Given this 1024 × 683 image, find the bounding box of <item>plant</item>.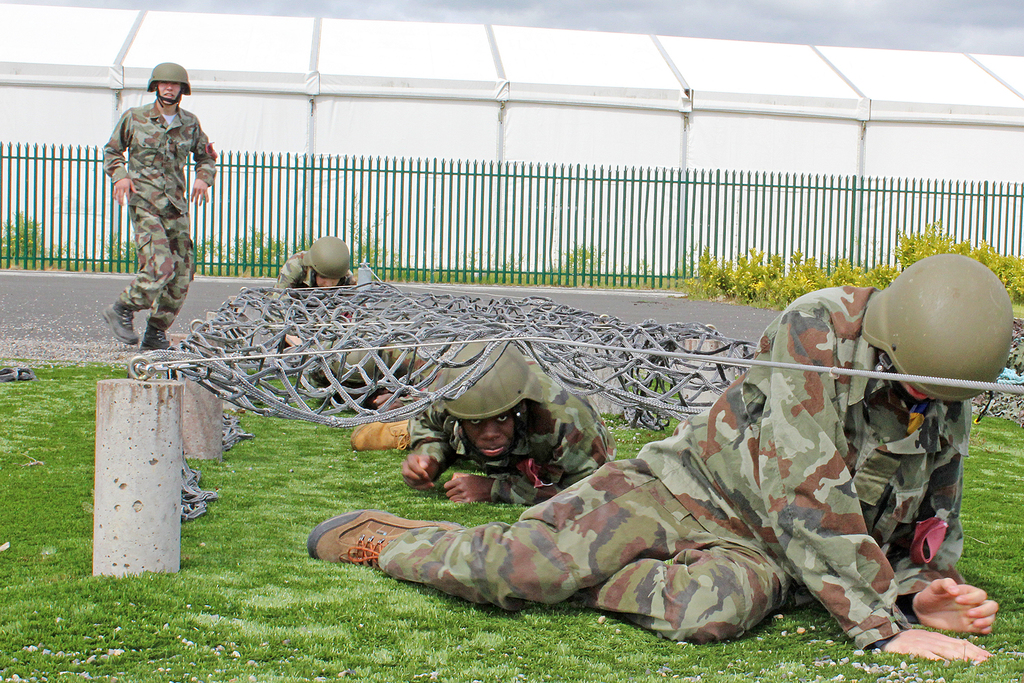
<bbox>0, 204, 86, 272</bbox>.
